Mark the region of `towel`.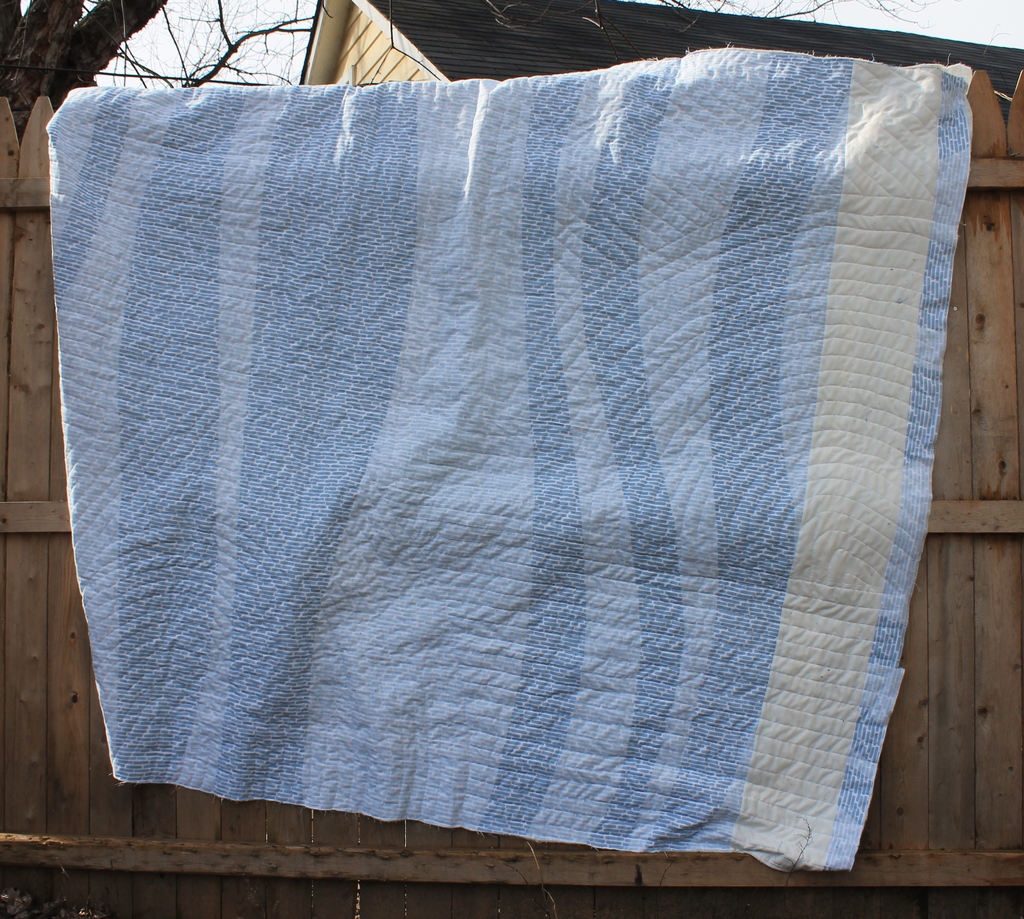
Region: [left=40, top=45, right=975, bottom=872].
